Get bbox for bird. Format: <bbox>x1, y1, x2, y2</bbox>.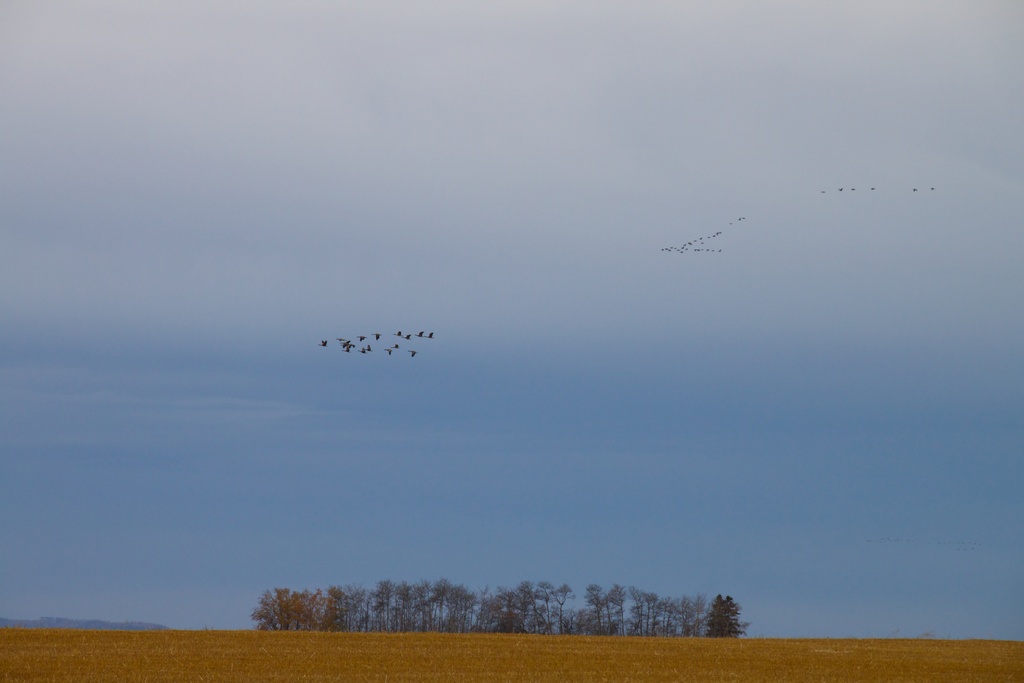
<bbox>852, 188, 856, 191</bbox>.
